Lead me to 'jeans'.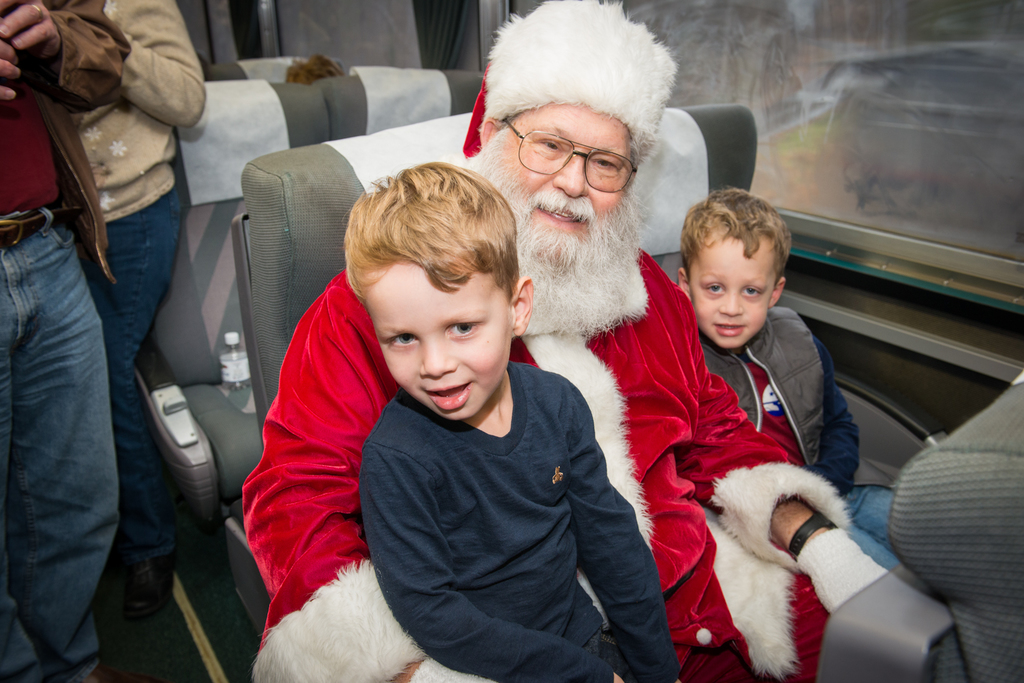
Lead to bbox=(799, 481, 901, 563).
